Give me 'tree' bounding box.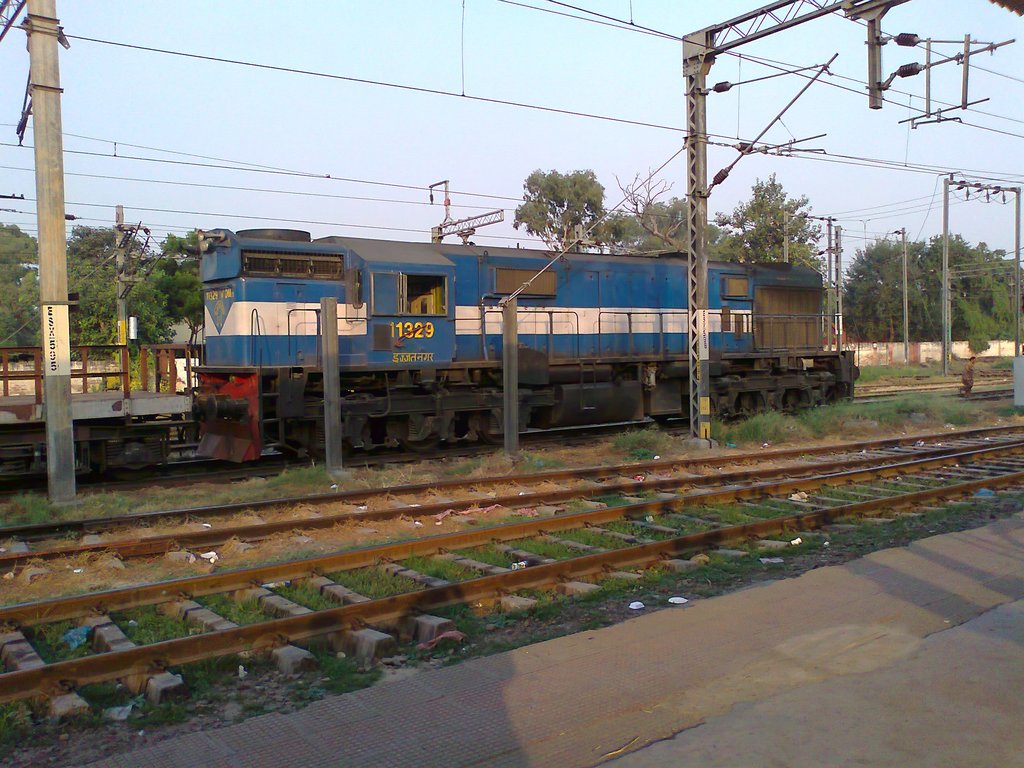
510 166 605 247.
